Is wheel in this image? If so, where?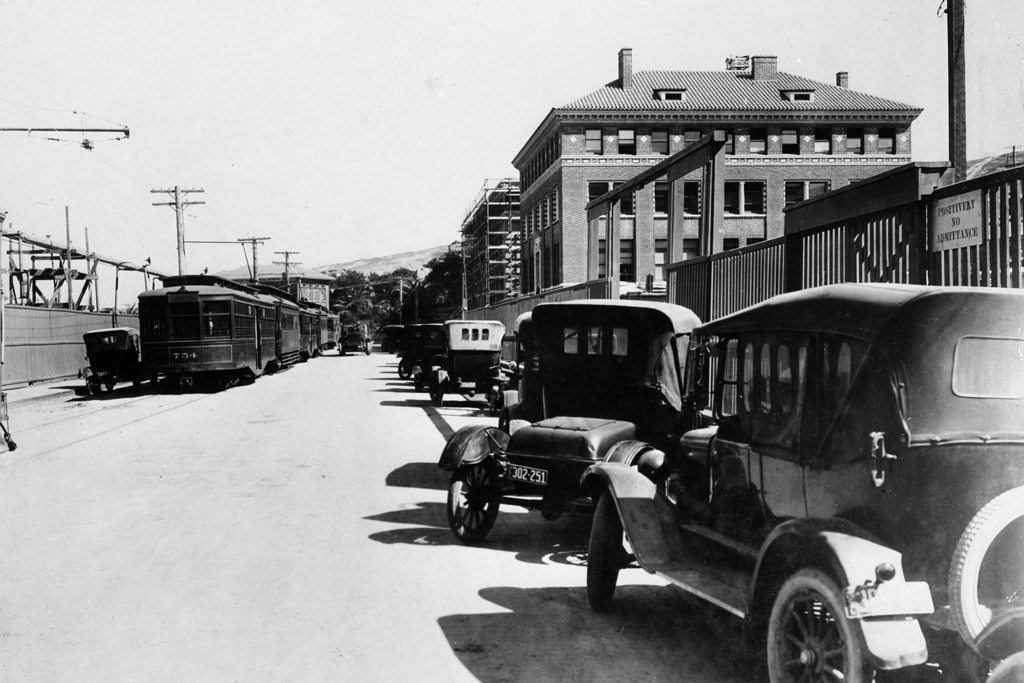
Yes, at (left=489, top=397, right=497, bottom=414).
